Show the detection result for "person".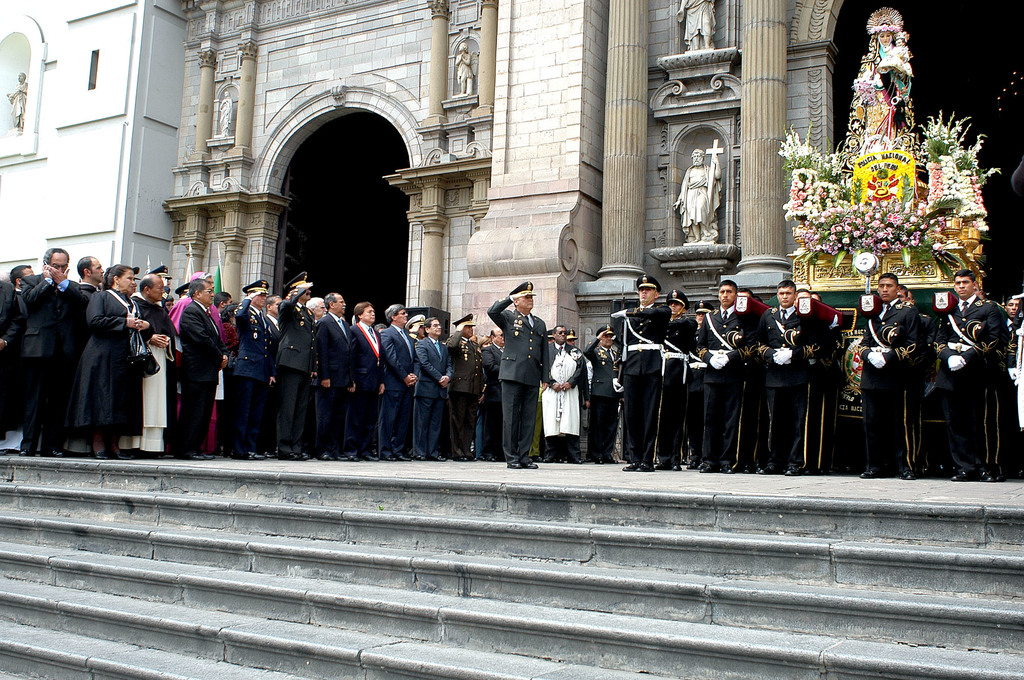
region(929, 273, 1012, 486).
